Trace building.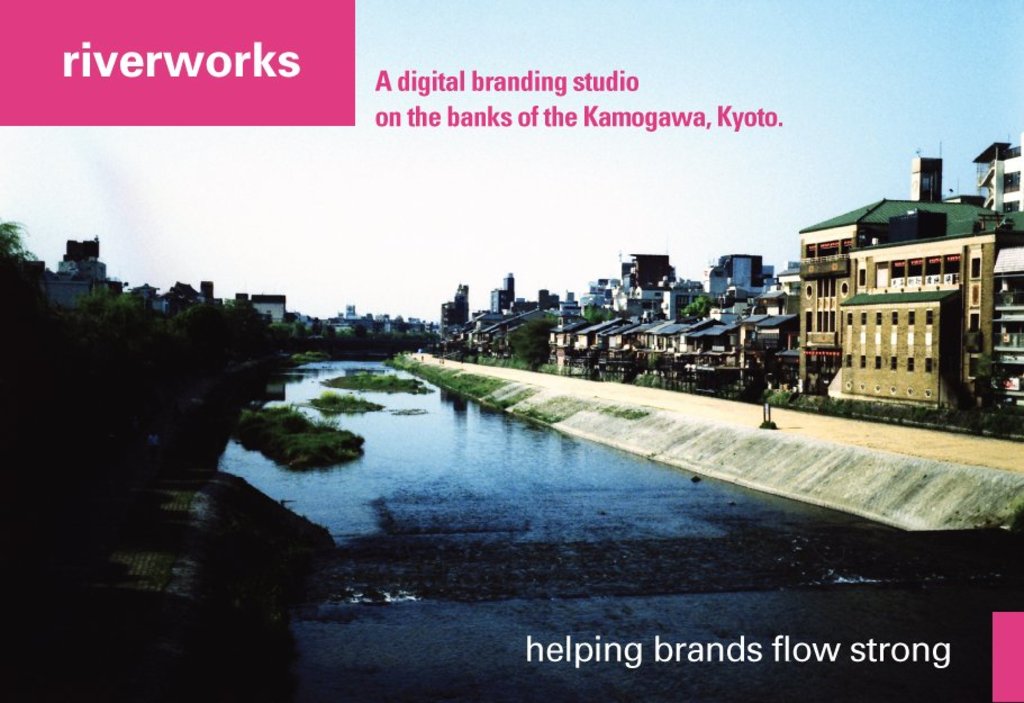
Traced to box(235, 292, 287, 321).
